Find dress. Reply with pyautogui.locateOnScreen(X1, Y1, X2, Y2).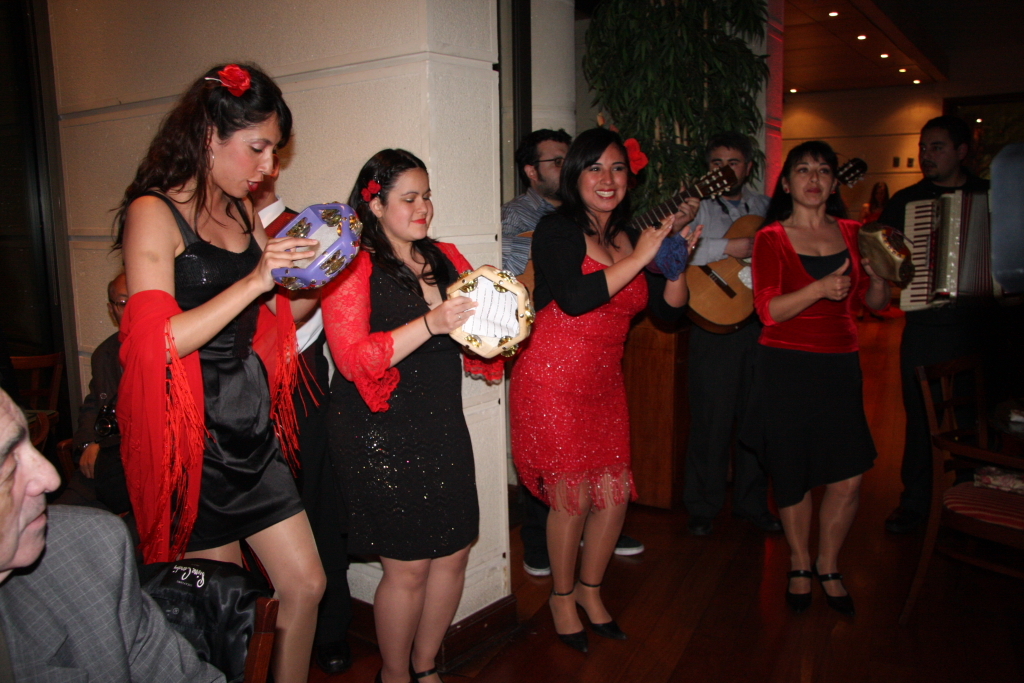
pyautogui.locateOnScreen(751, 247, 877, 510).
